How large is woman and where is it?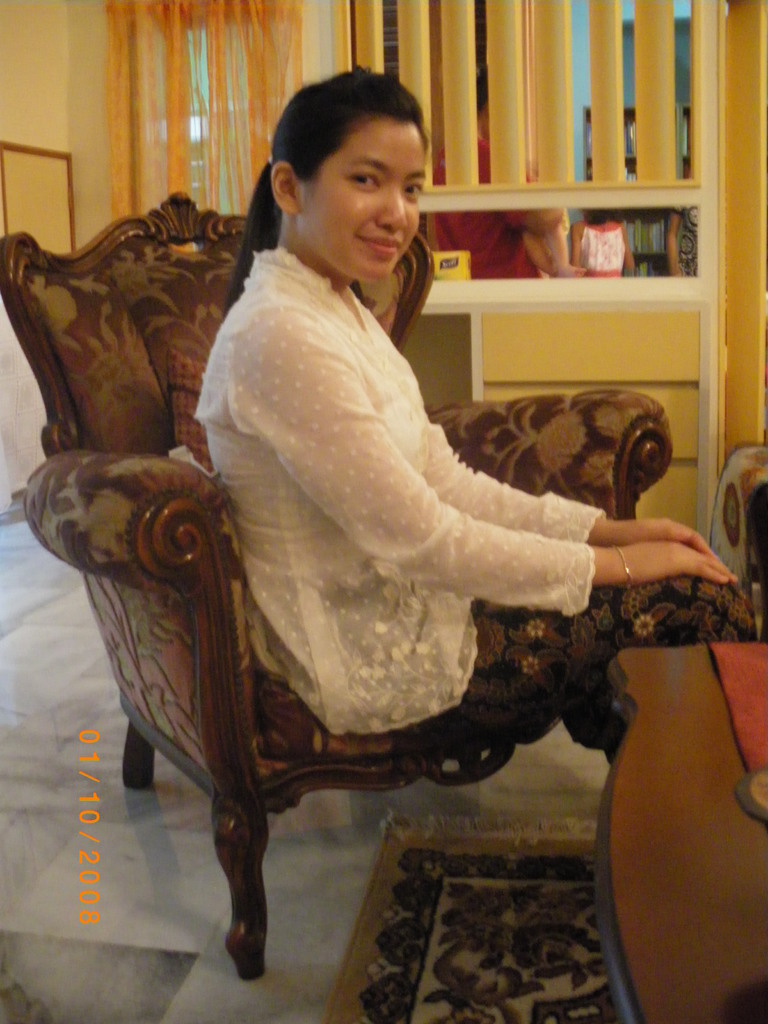
Bounding box: {"left": 207, "top": 84, "right": 767, "bottom": 786}.
